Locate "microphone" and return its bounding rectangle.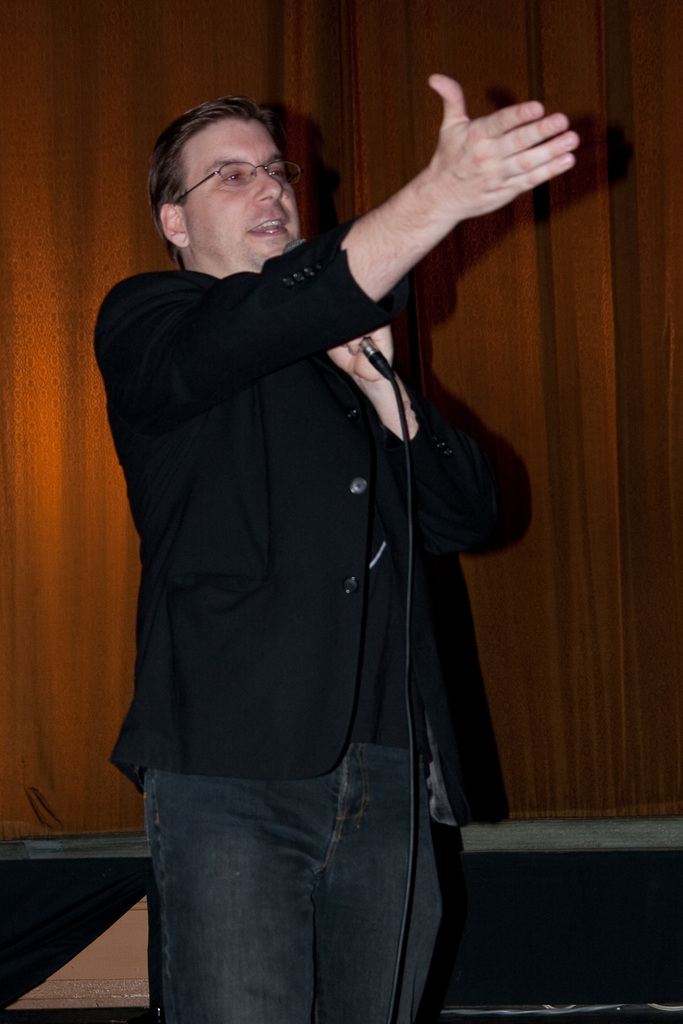
<bbox>277, 232, 394, 381</bbox>.
